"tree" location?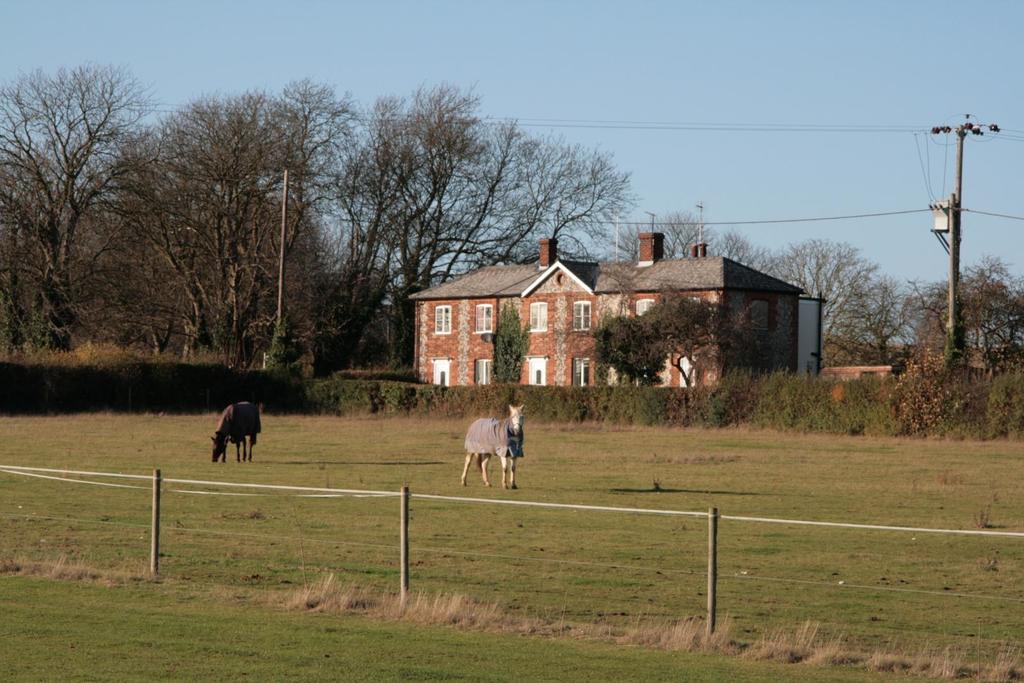
Rect(908, 245, 1023, 381)
